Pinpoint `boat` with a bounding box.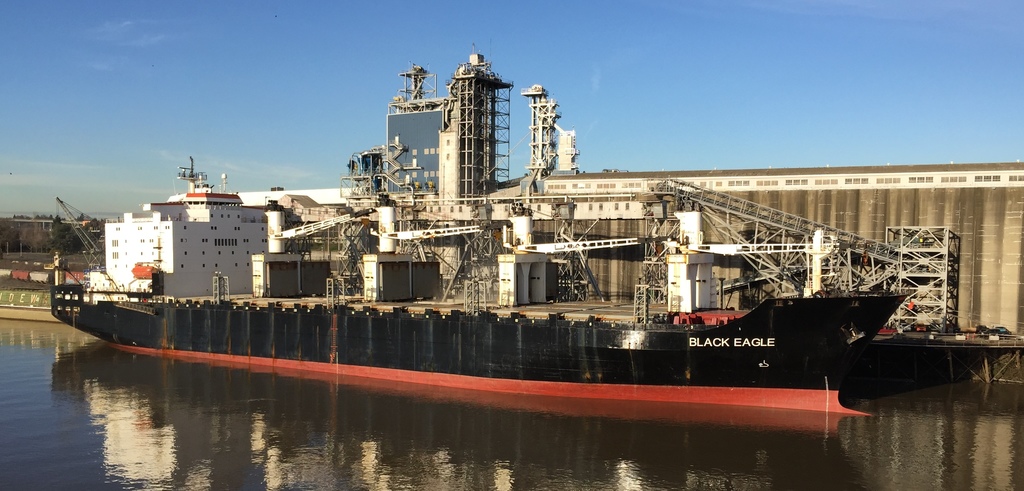
bbox=[52, 281, 908, 418].
